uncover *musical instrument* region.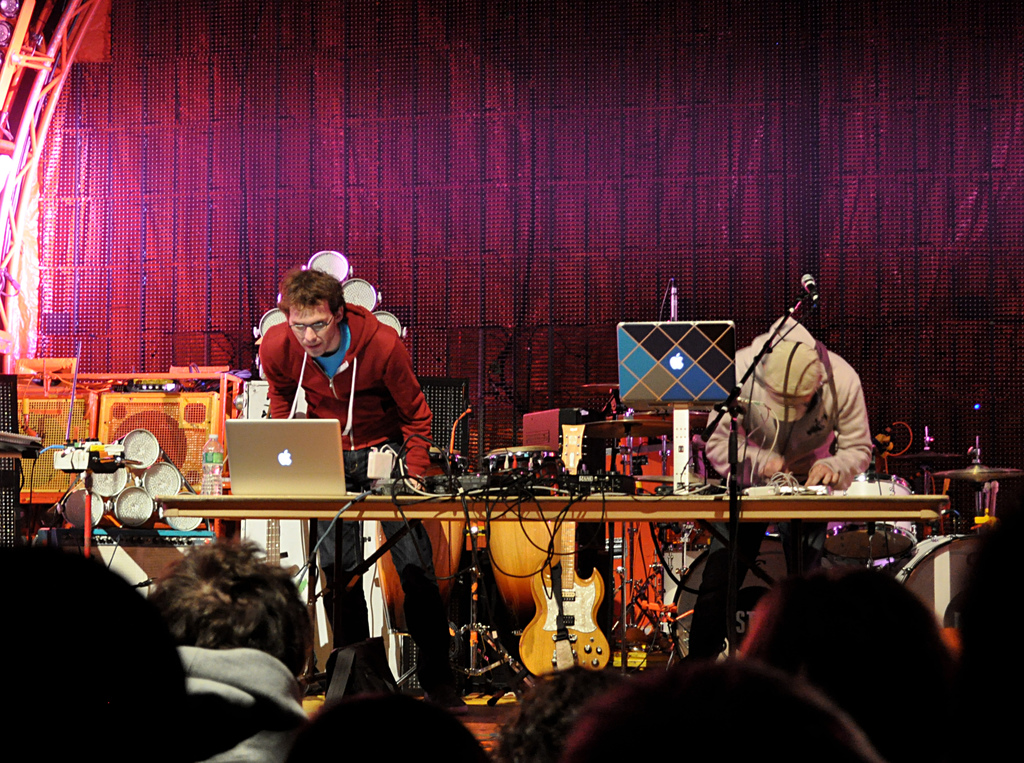
Uncovered: x1=481, y1=448, x2=566, y2=623.
